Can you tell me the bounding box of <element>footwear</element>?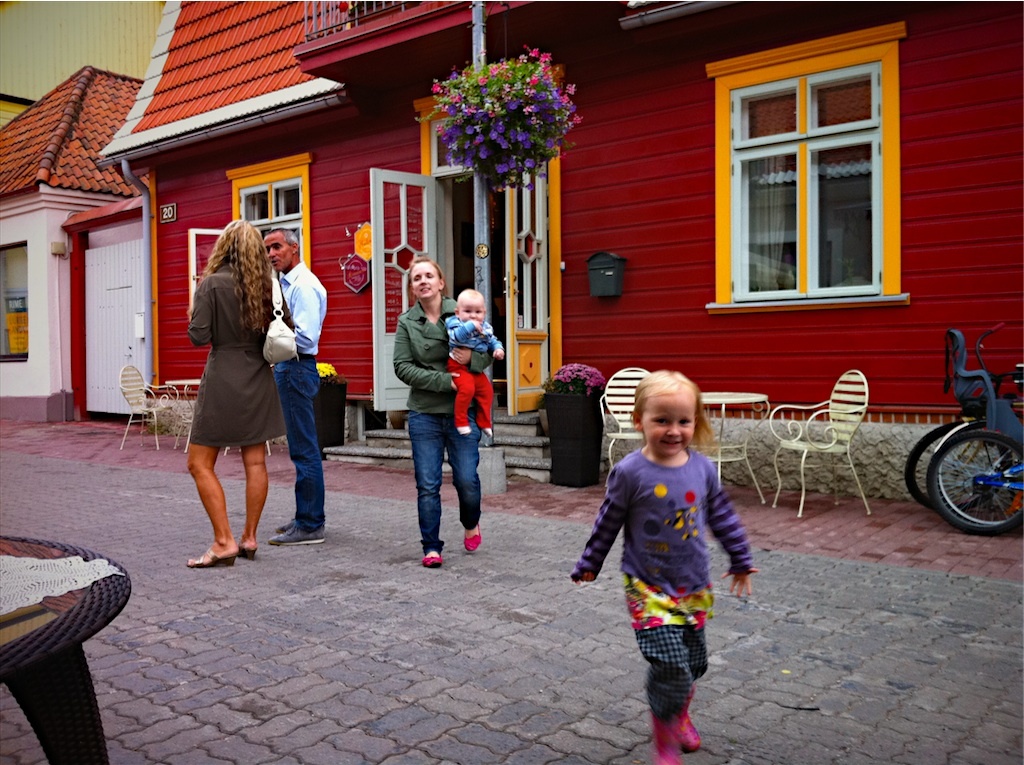
239:539:256:554.
